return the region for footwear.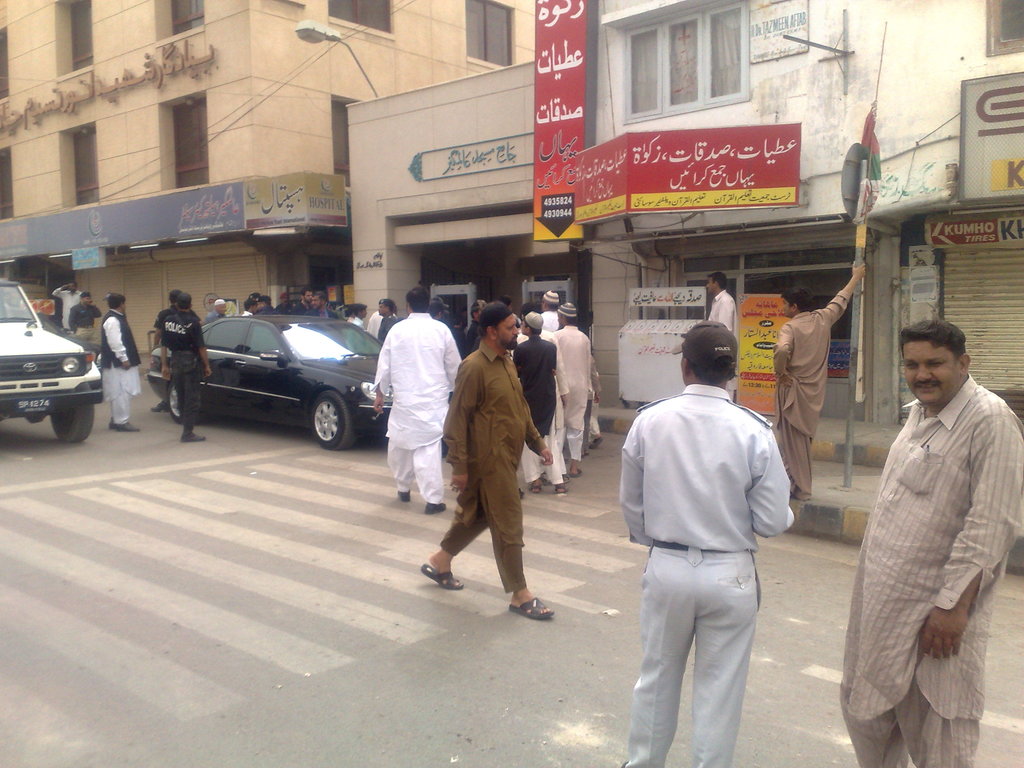
<bbox>556, 483, 572, 493</bbox>.
